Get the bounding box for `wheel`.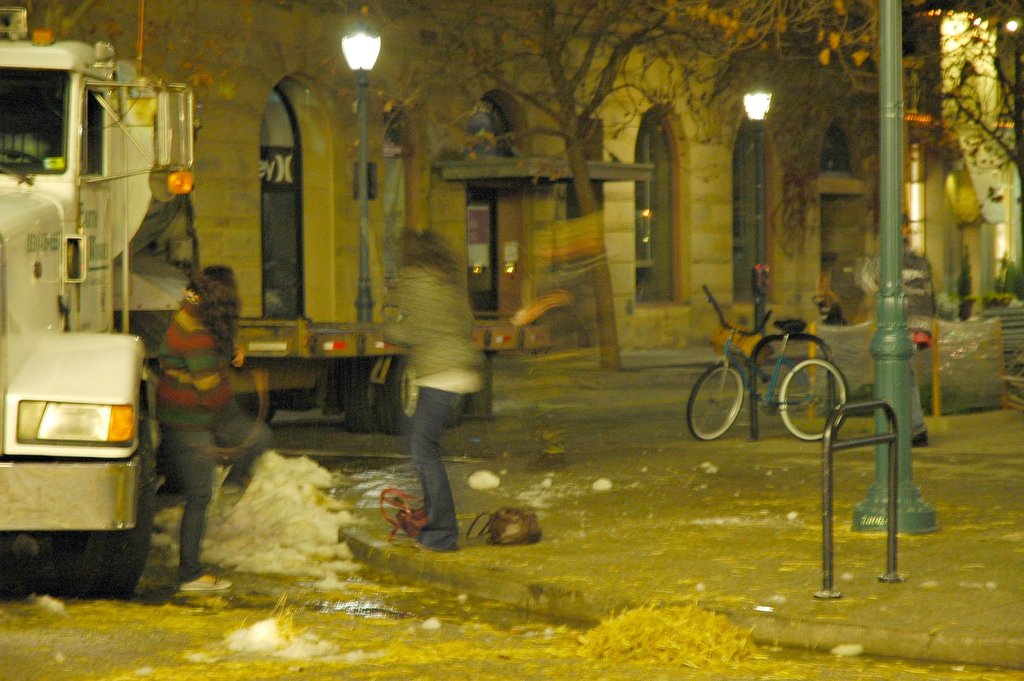
x1=776, y1=359, x2=850, y2=437.
